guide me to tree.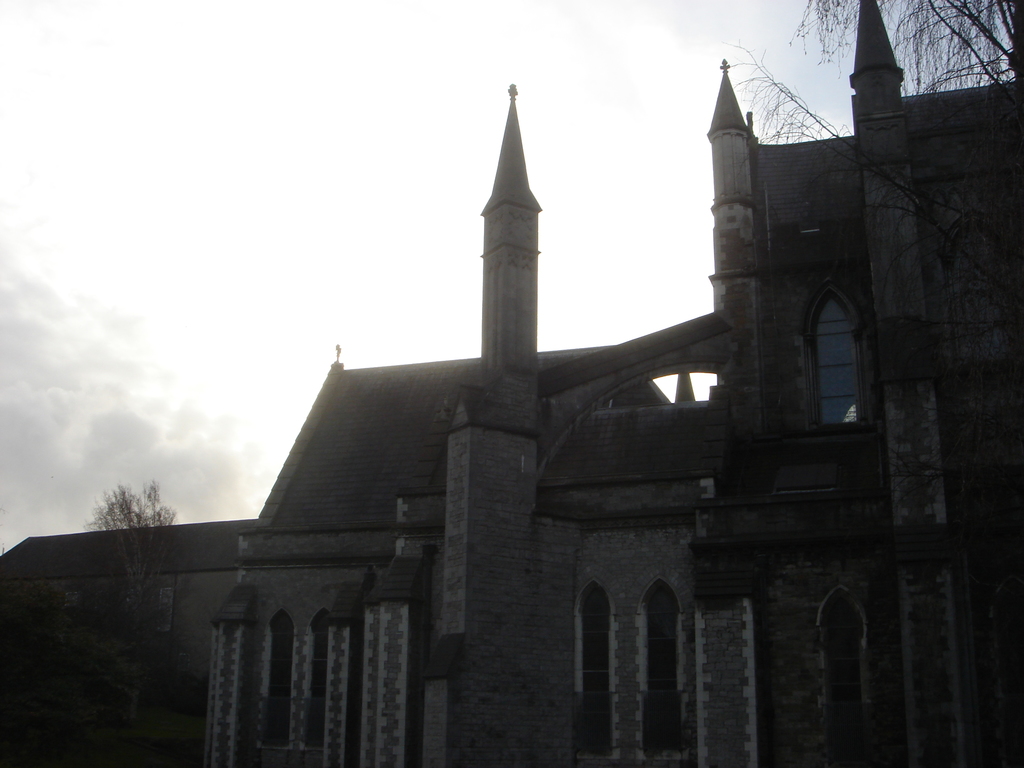
Guidance: bbox(718, 0, 1023, 335).
